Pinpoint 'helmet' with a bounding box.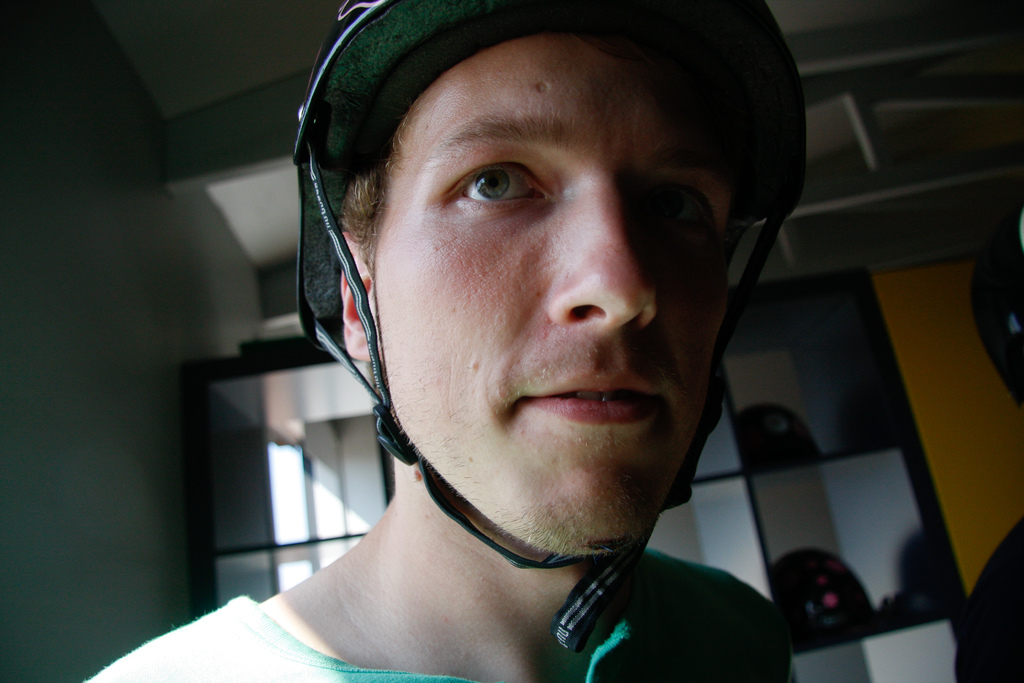
[left=275, top=0, right=804, bottom=555].
